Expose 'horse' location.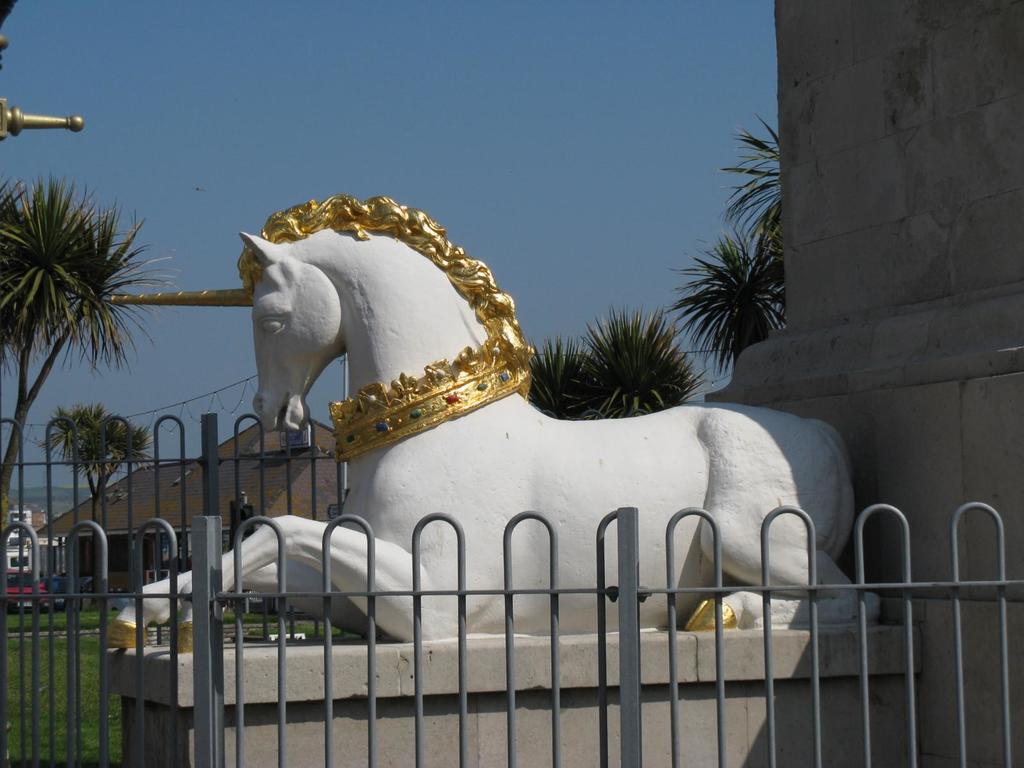
Exposed at (99, 192, 884, 648).
